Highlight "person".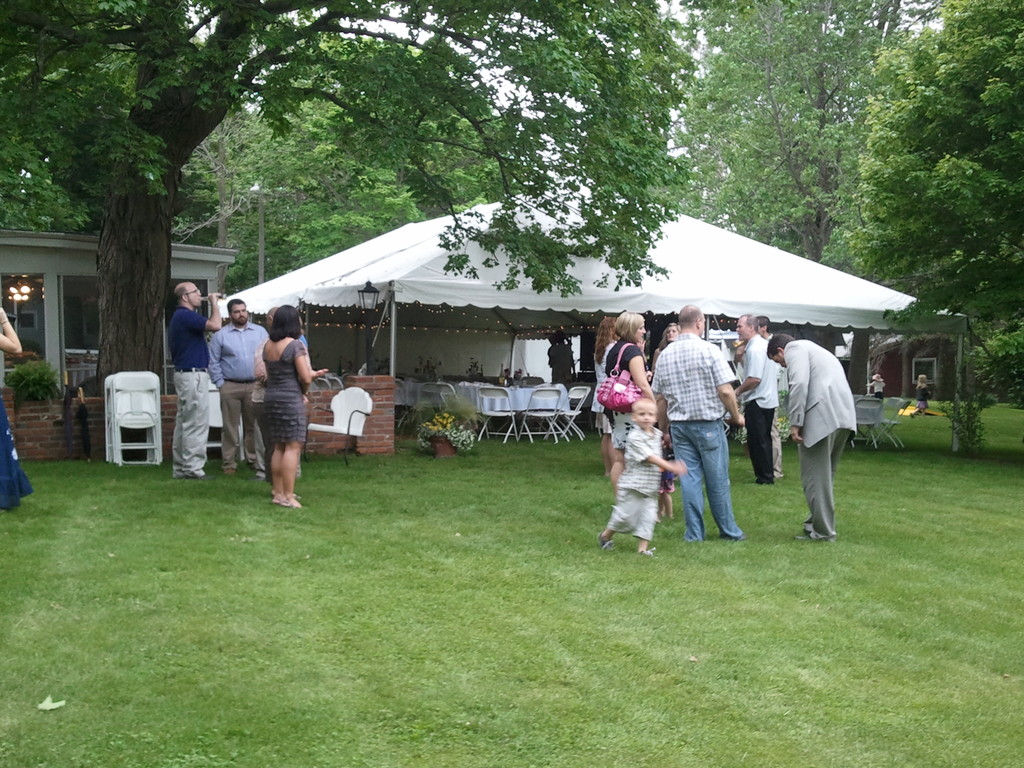
Highlighted region: 758 316 776 339.
